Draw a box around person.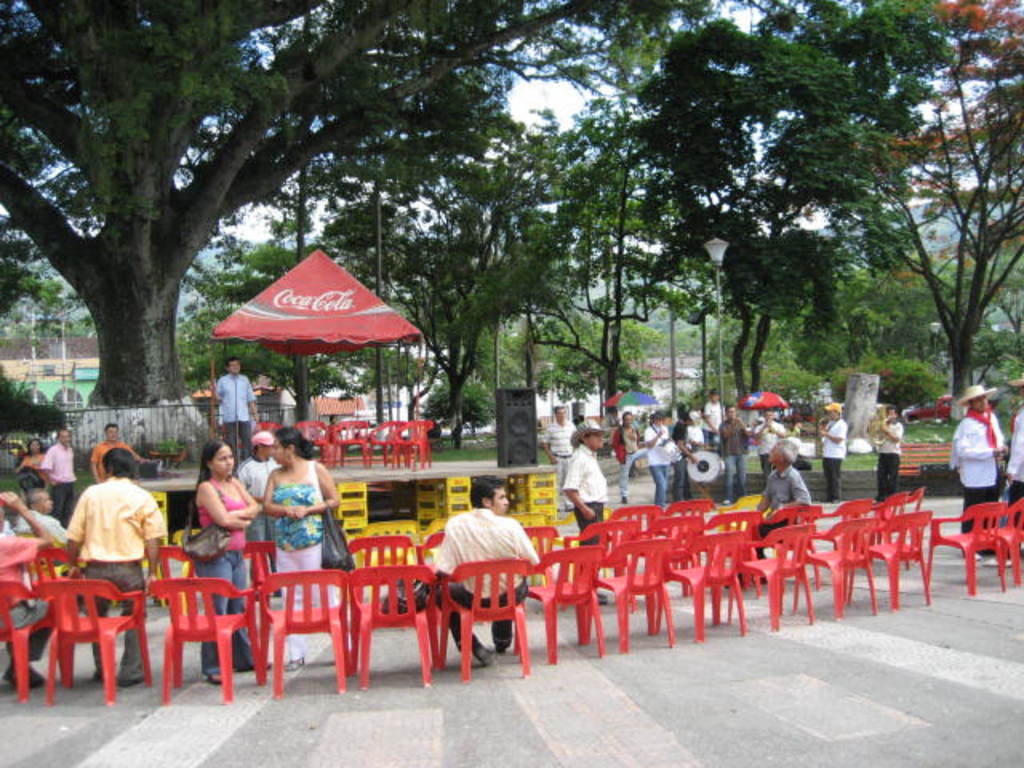
(642,410,669,504).
